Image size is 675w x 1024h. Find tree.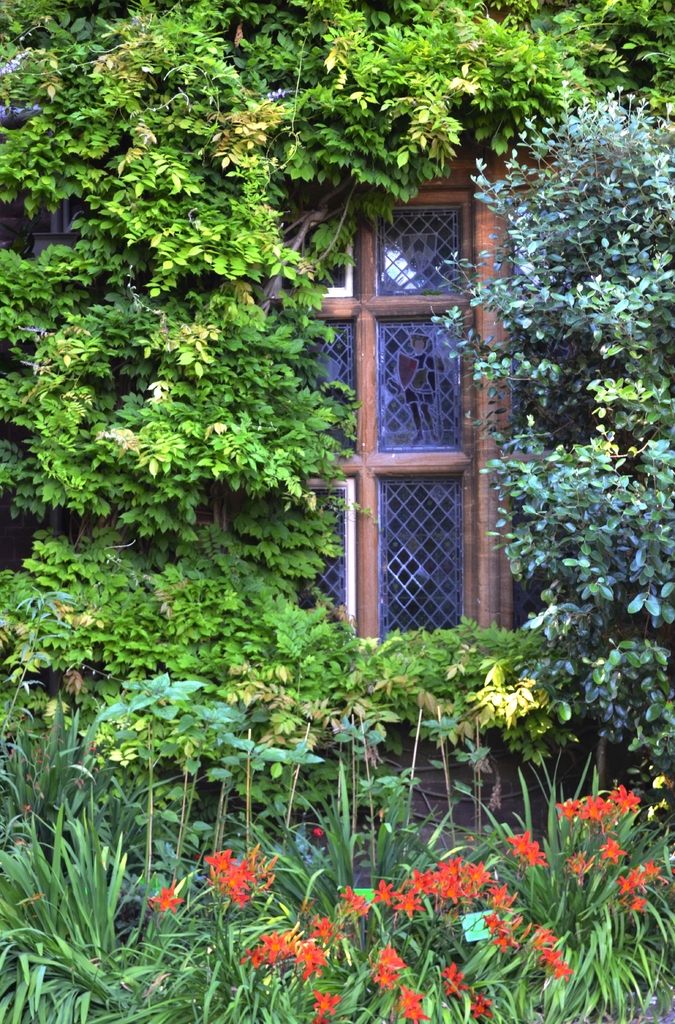
0, 0, 674, 870.
